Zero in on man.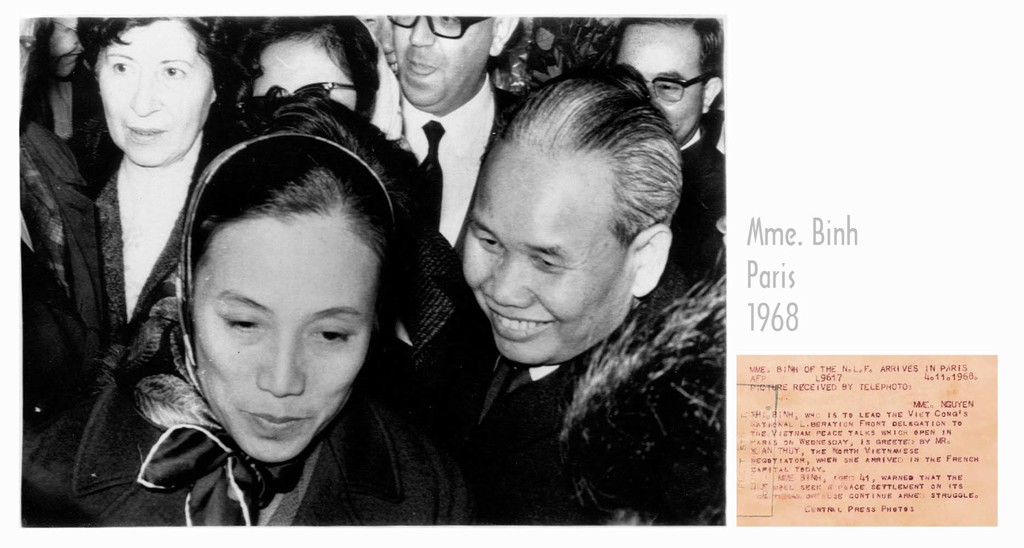
Zeroed in: BBox(388, 15, 530, 253).
